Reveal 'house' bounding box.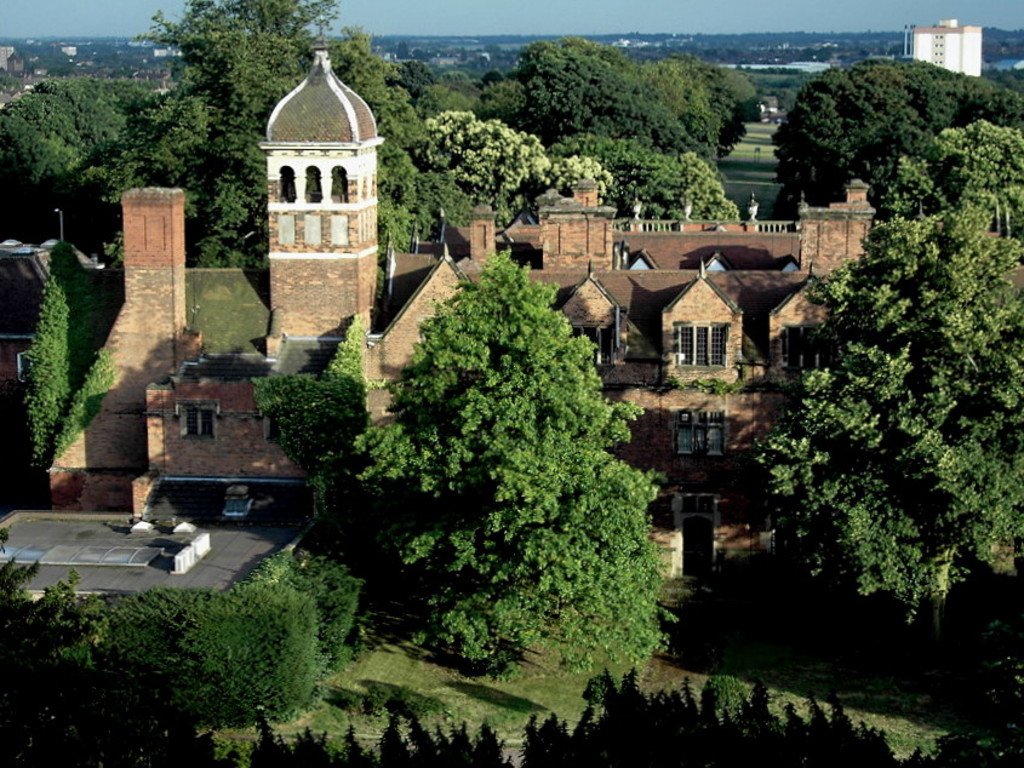
Revealed: 991, 56, 1023, 71.
